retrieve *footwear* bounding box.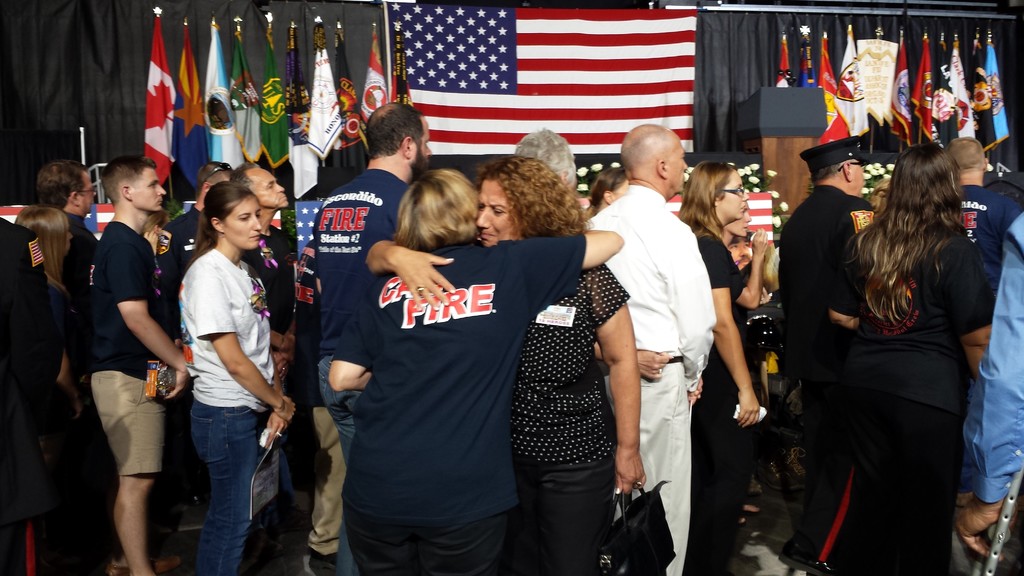
Bounding box: bbox(307, 547, 336, 575).
